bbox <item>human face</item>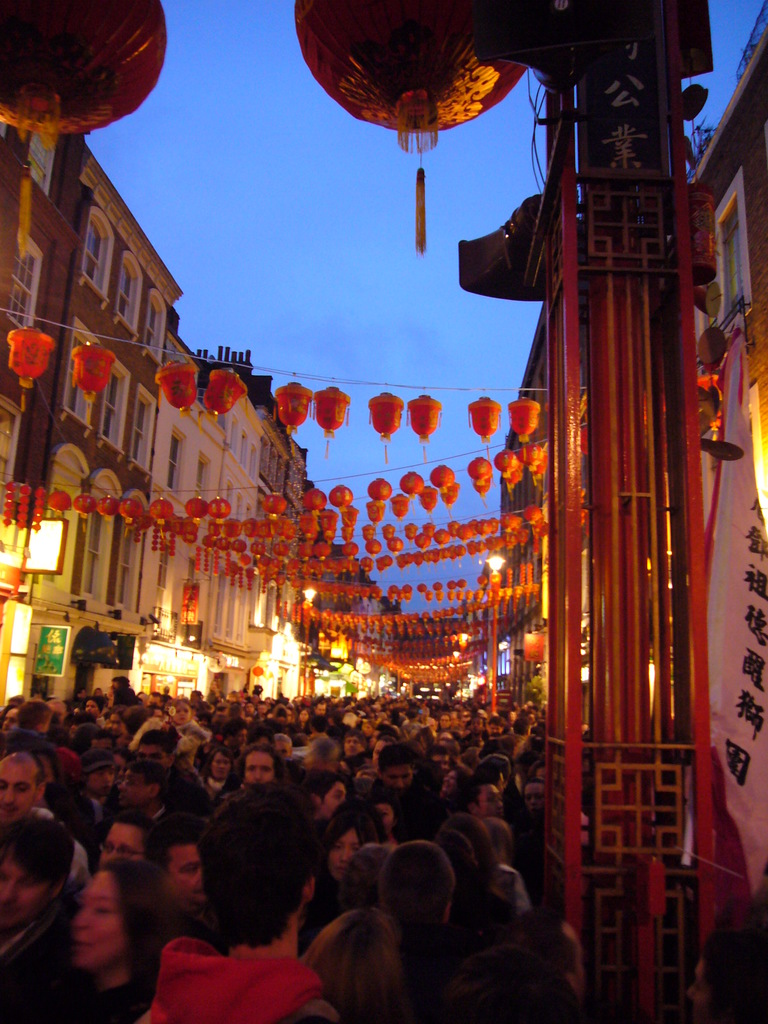
[x1=497, y1=774, x2=506, y2=796]
